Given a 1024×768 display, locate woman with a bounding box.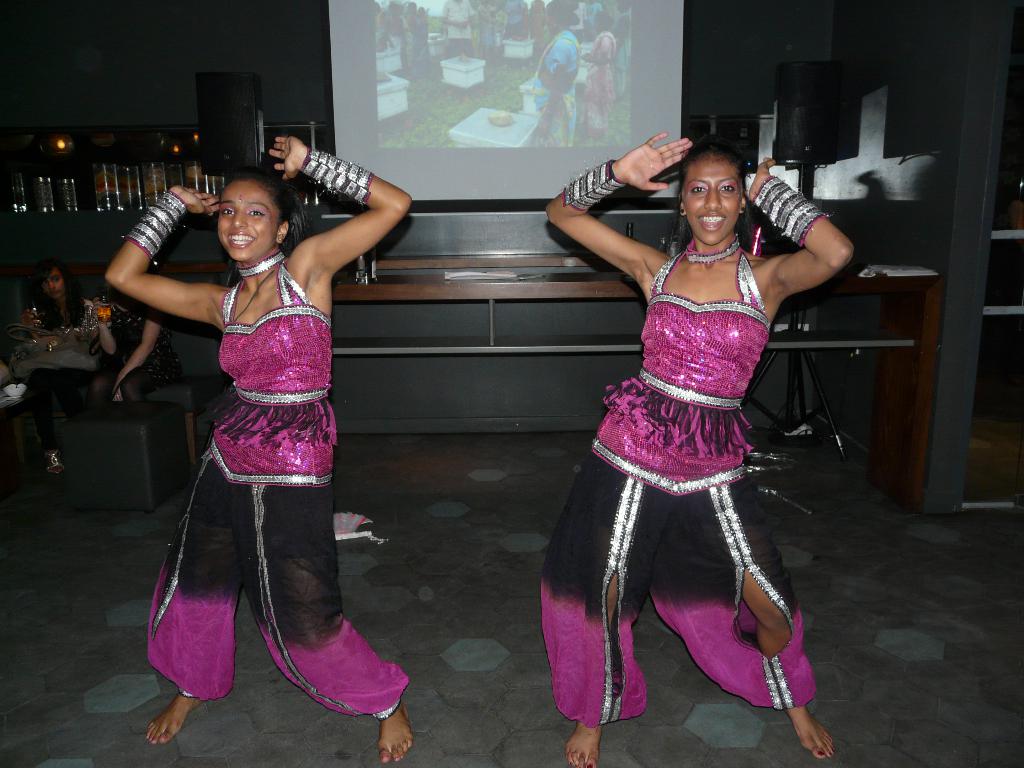
Located: crop(97, 125, 413, 763).
